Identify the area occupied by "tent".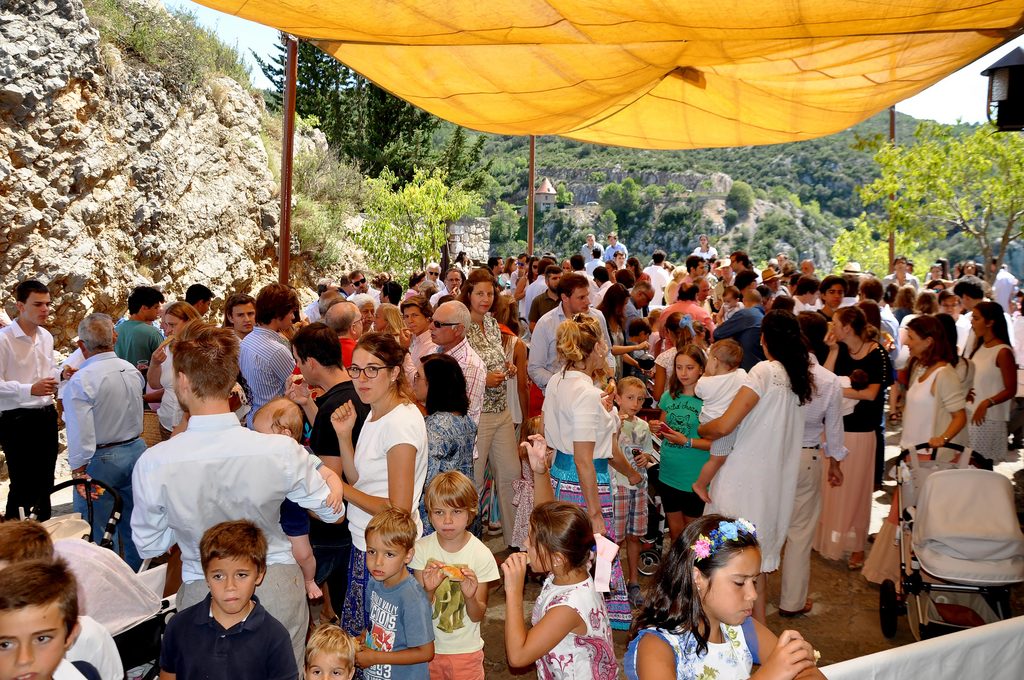
Area: [left=184, top=0, right=1023, bottom=350].
